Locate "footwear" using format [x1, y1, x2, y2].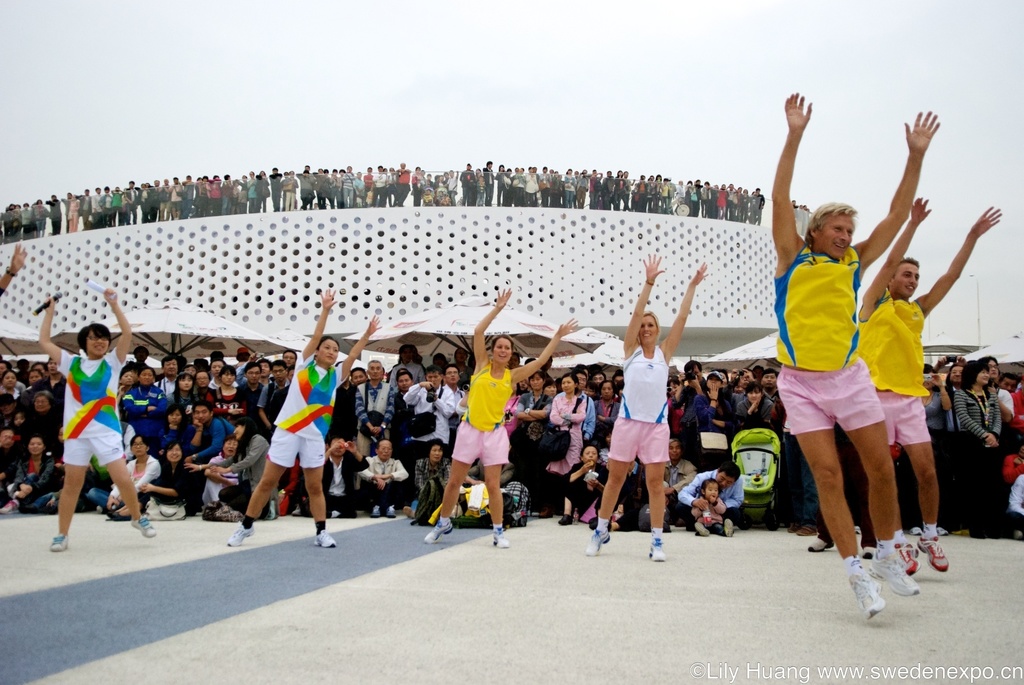
[131, 516, 159, 539].
